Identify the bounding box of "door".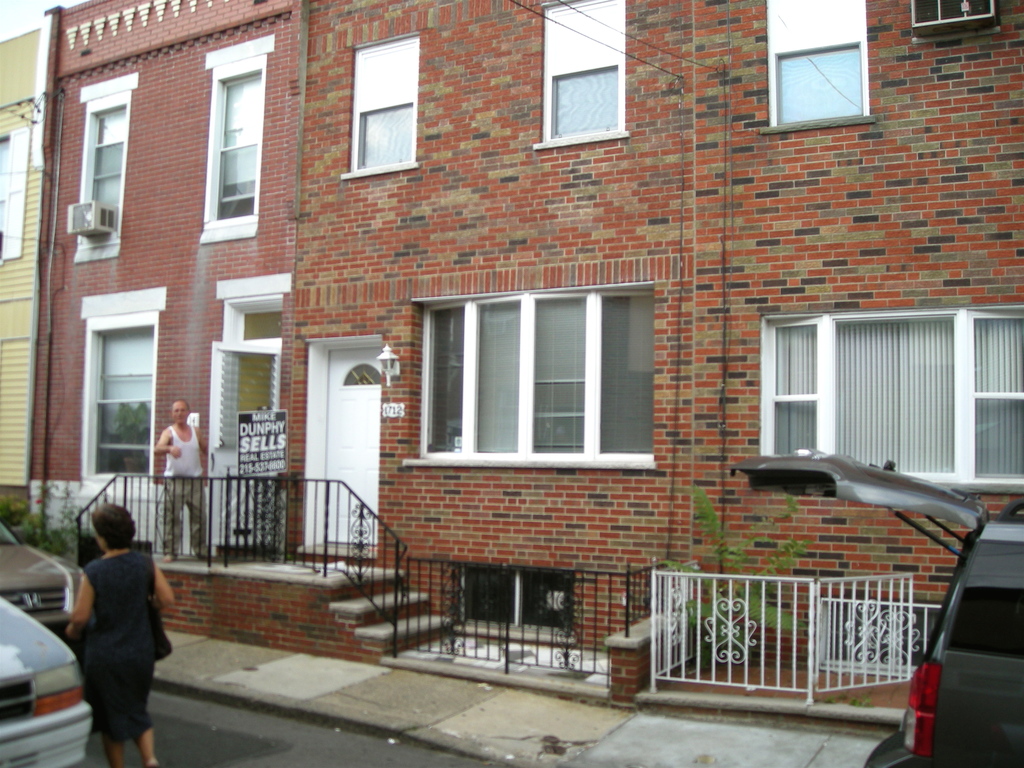
313:348:380:542.
